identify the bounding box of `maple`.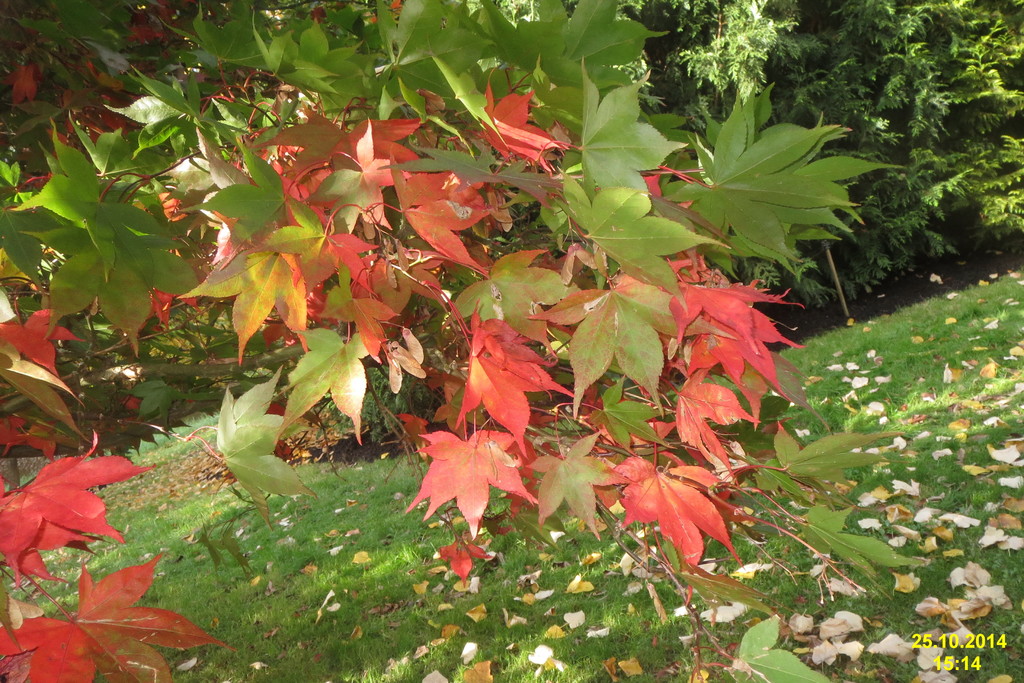
[left=0, top=0, right=904, bottom=680].
